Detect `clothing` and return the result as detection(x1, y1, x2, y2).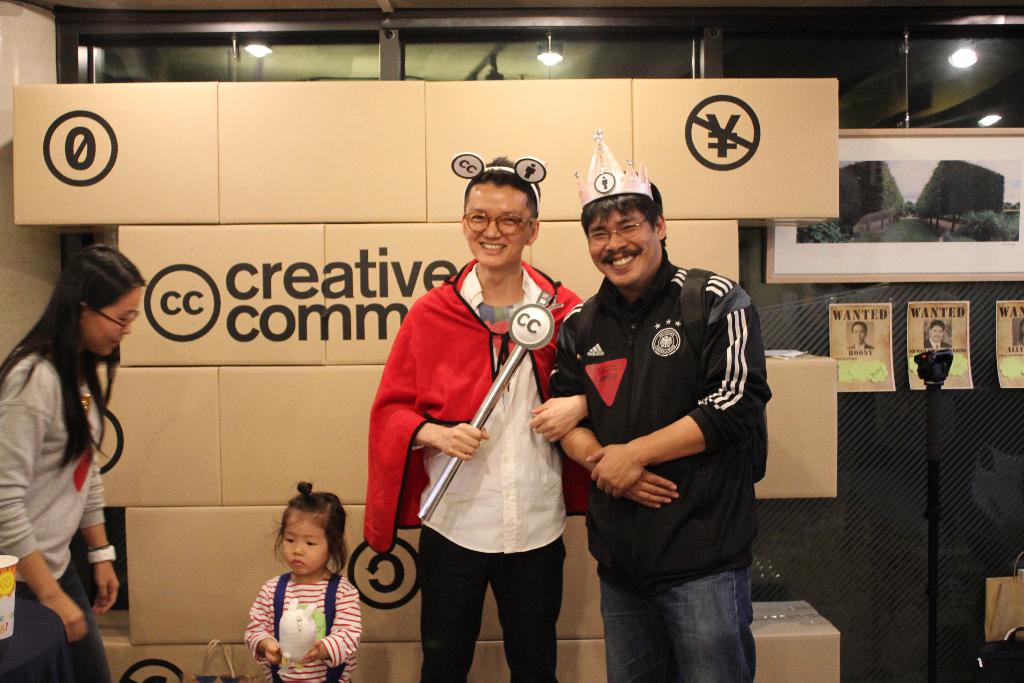
detection(383, 229, 580, 664).
